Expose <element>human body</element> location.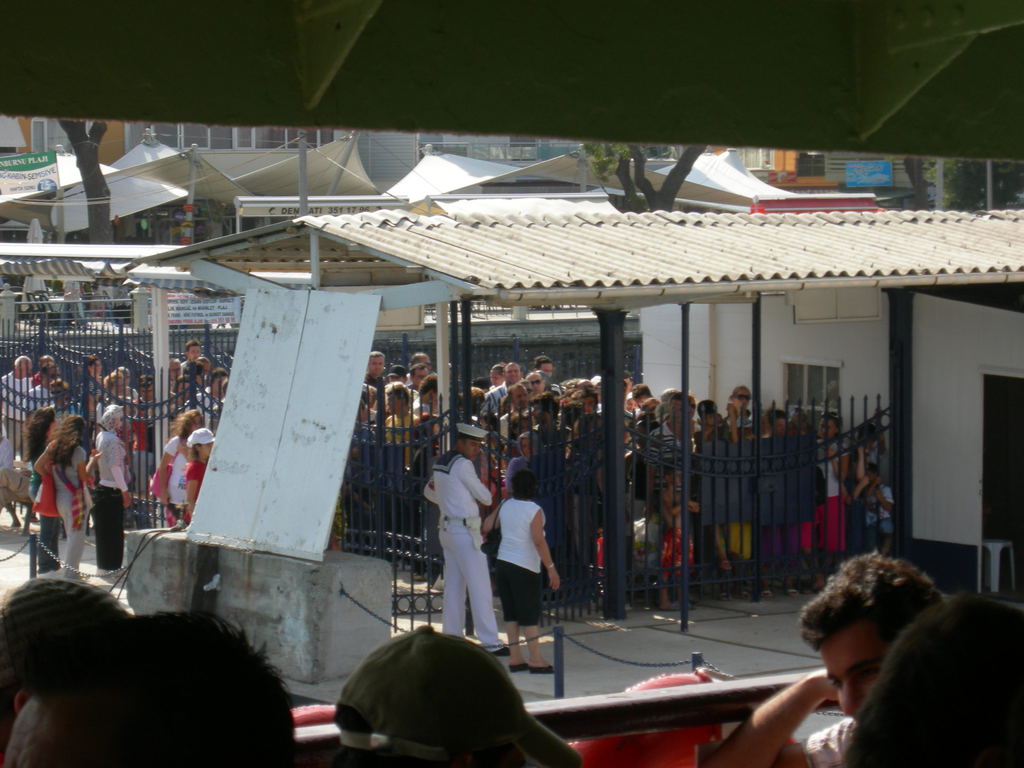
Exposed at region(54, 279, 89, 333).
